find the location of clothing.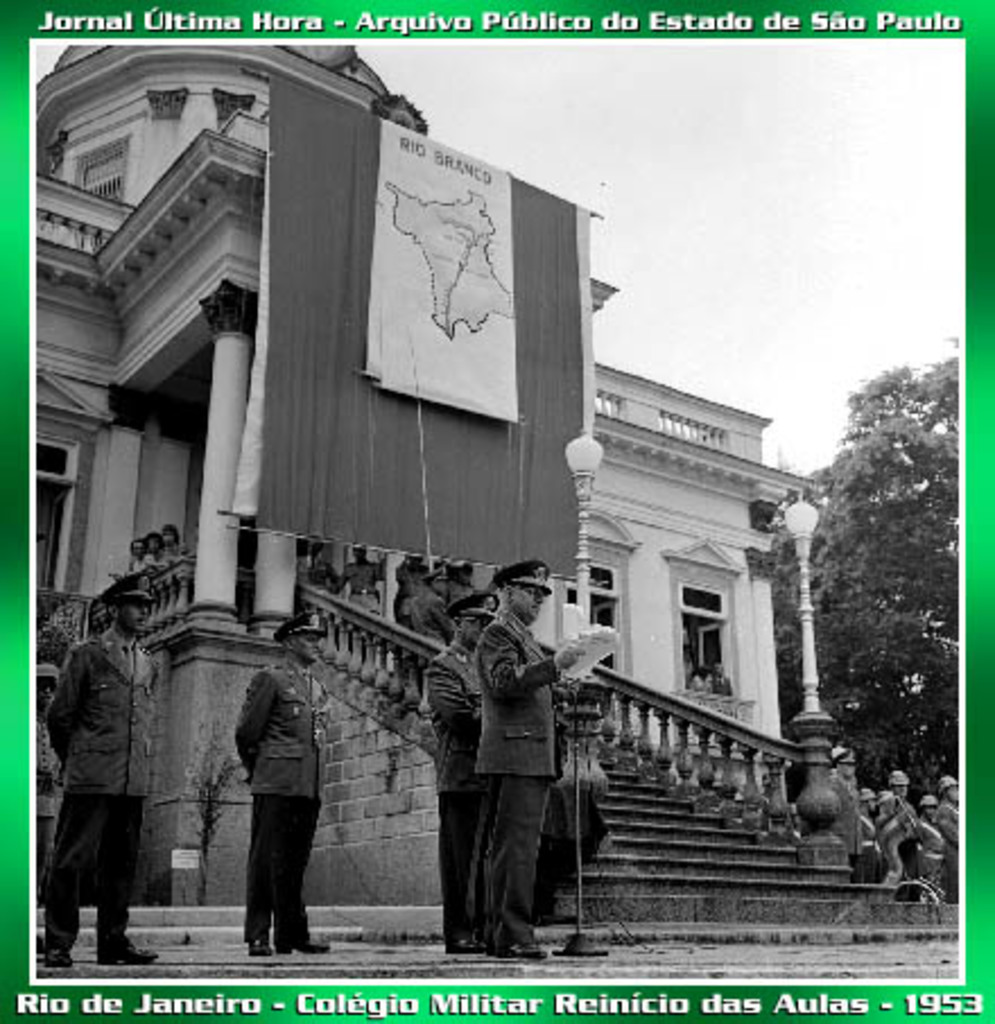
Location: x1=296 y1=556 x2=335 y2=583.
